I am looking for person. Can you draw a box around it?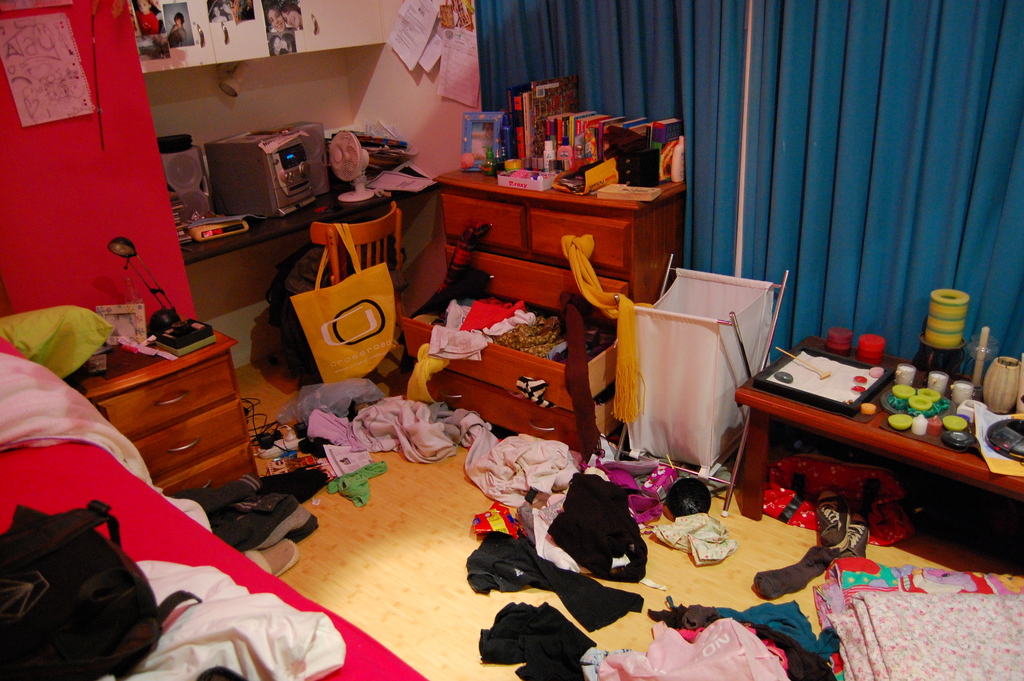
Sure, the bounding box is bbox(132, 0, 158, 36).
